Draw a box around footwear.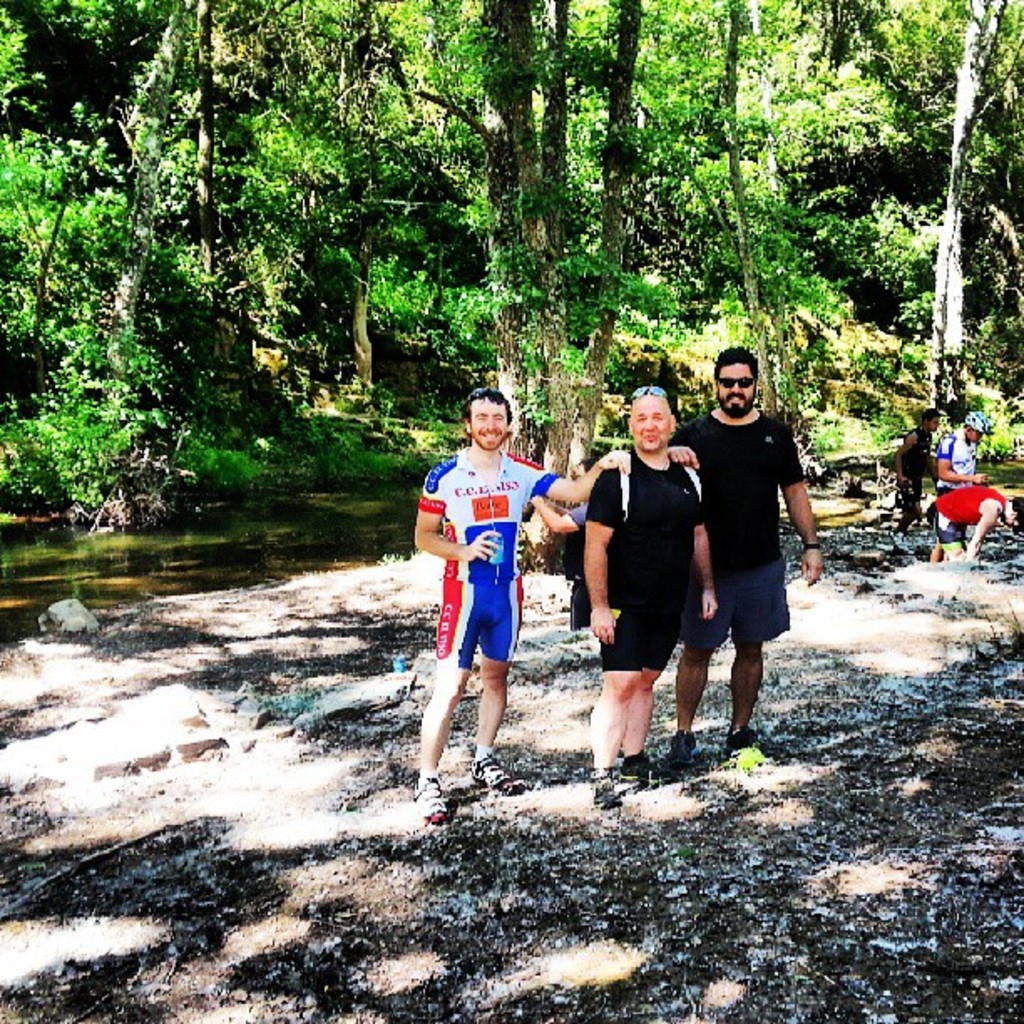
rect(730, 723, 765, 751).
